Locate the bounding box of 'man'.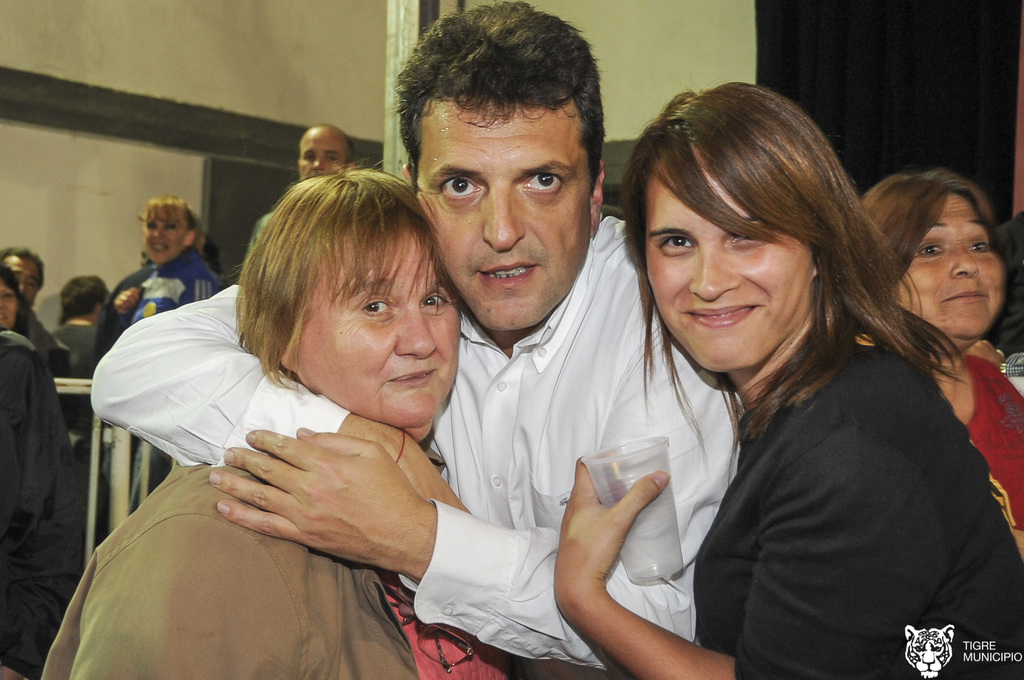
Bounding box: <region>52, 272, 106, 414</region>.
